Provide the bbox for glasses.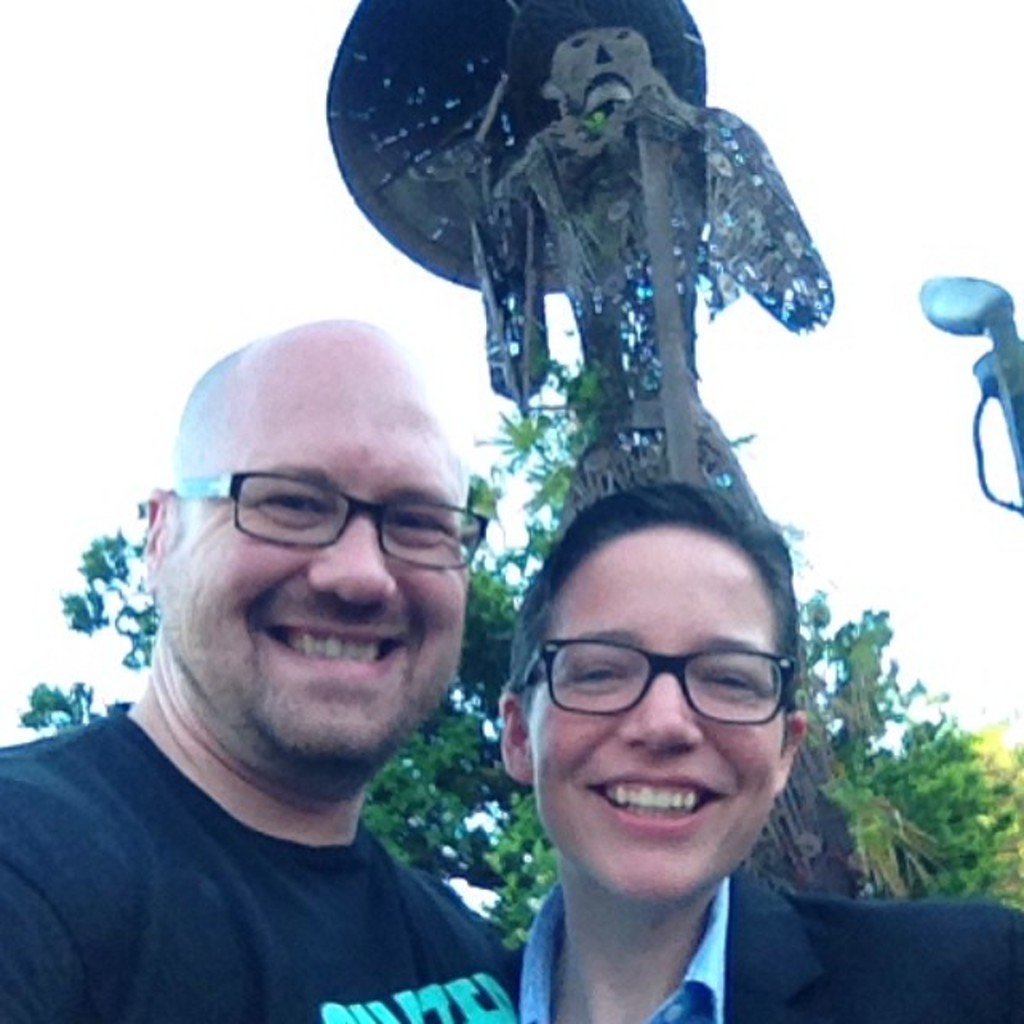
select_region(517, 646, 794, 726).
